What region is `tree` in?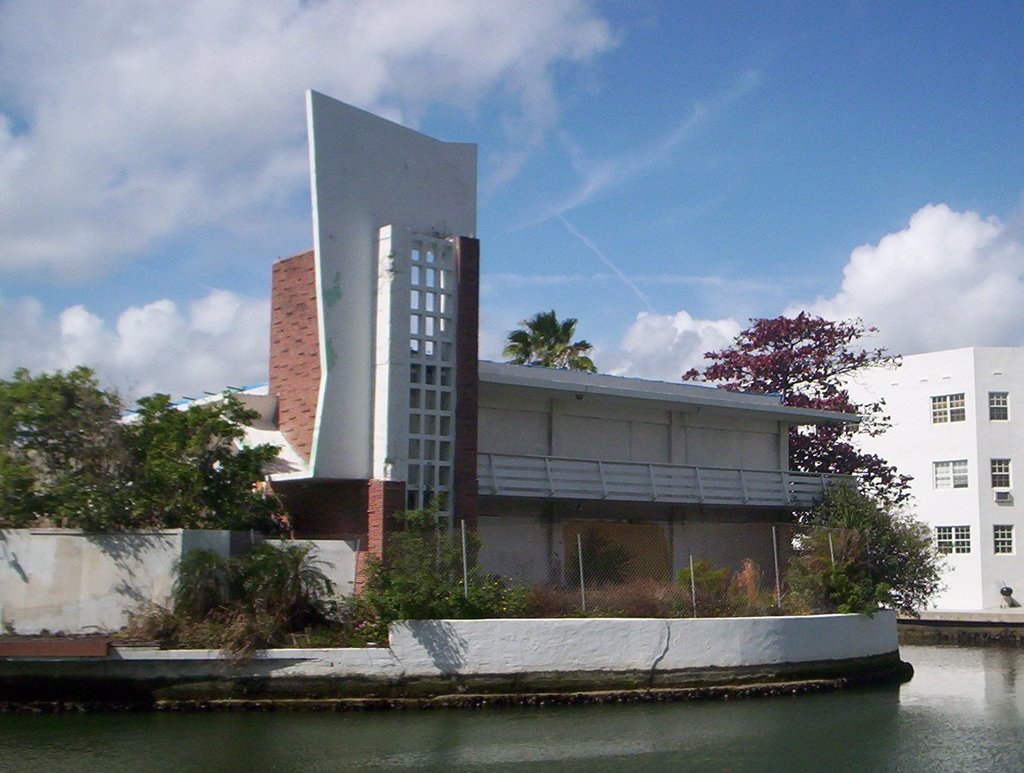
rect(784, 485, 951, 634).
